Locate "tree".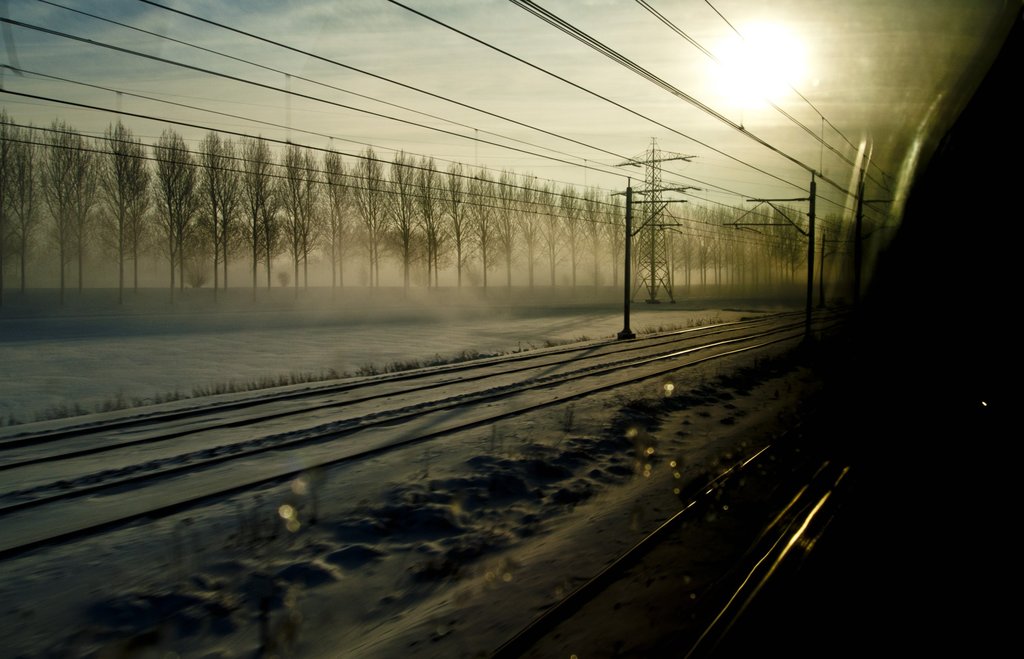
Bounding box: 149/127/202/293.
